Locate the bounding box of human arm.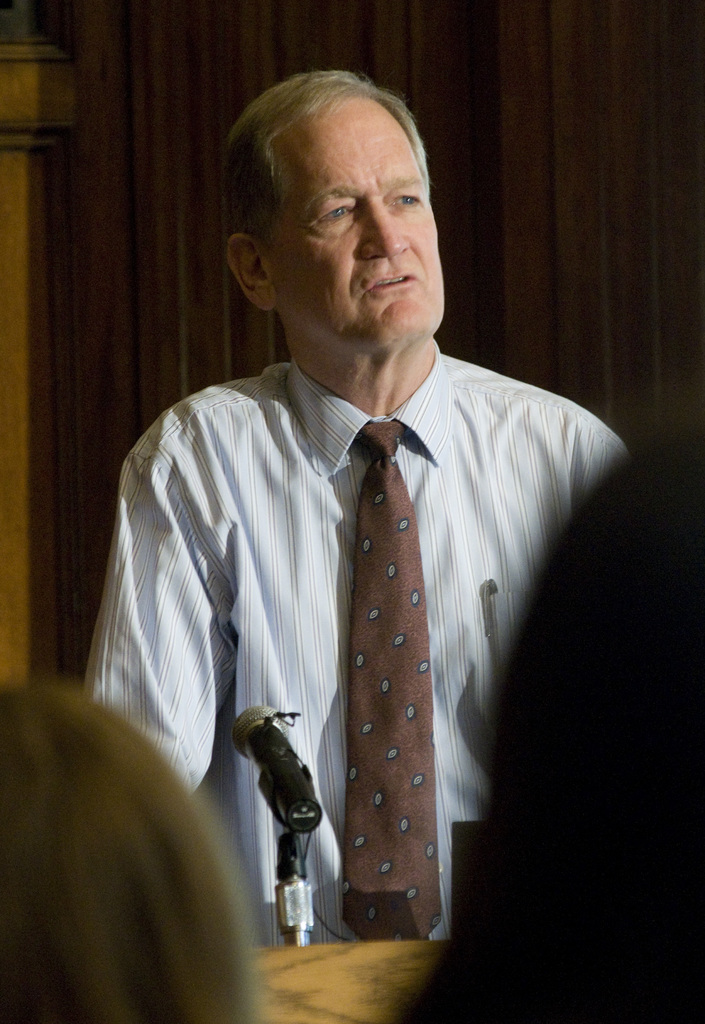
Bounding box: [left=76, top=419, right=237, bottom=792].
